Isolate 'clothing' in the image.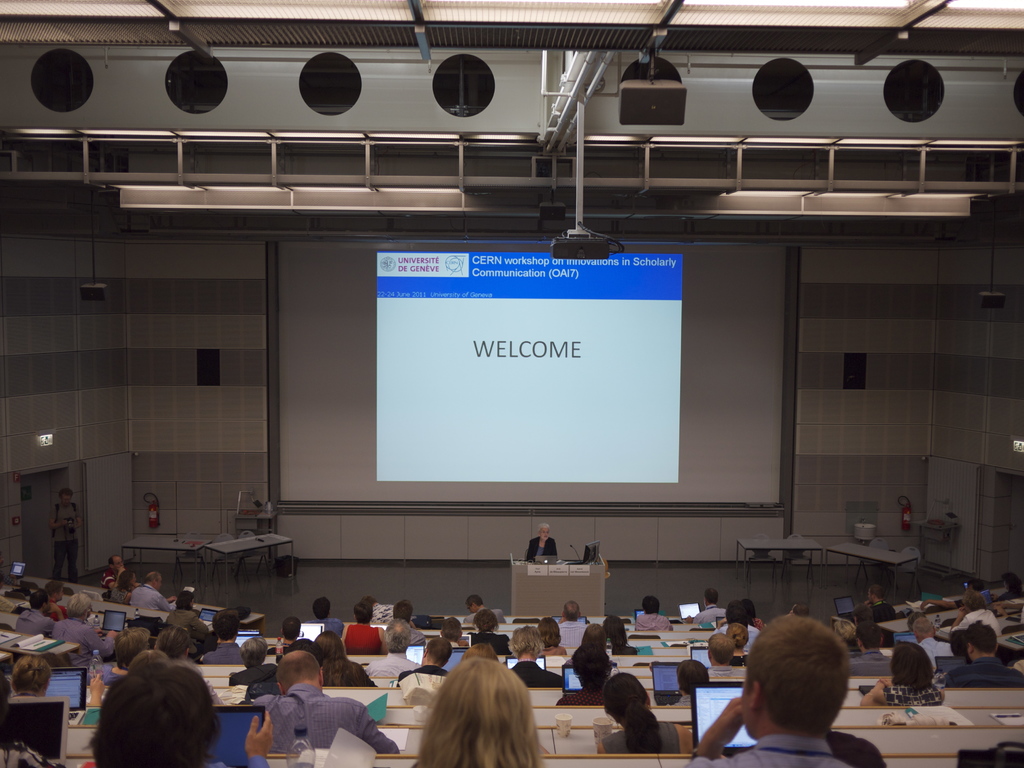
Isolated region: BBox(993, 588, 1019, 600).
